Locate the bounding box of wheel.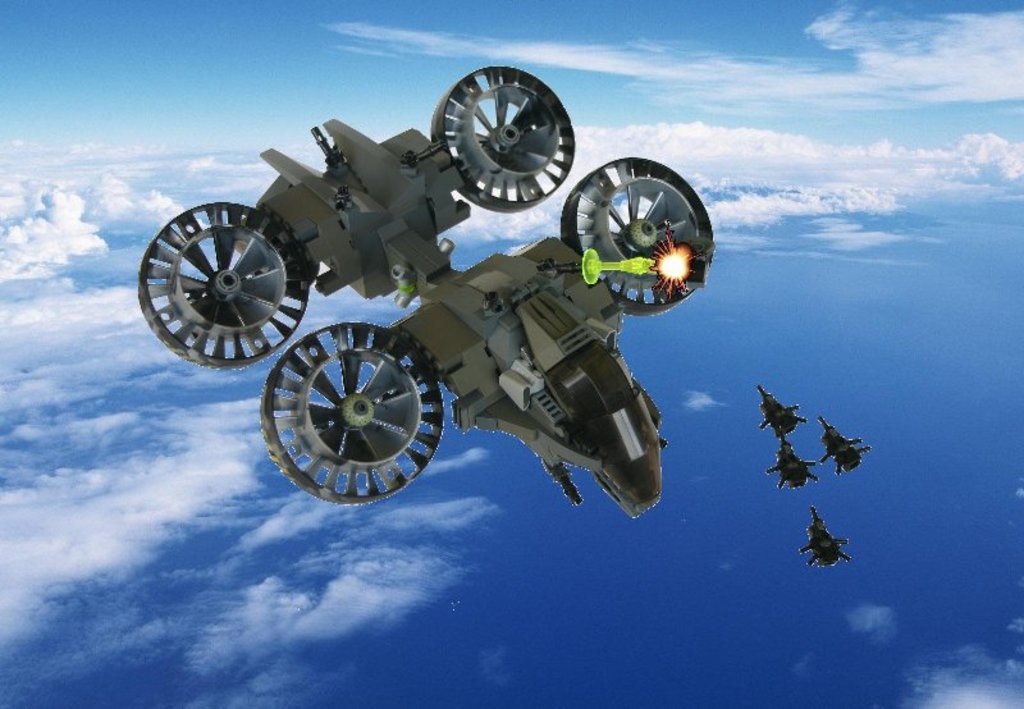
Bounding box: {"left": 558, "top": 156, "right": 713, "bottom": 315}.
